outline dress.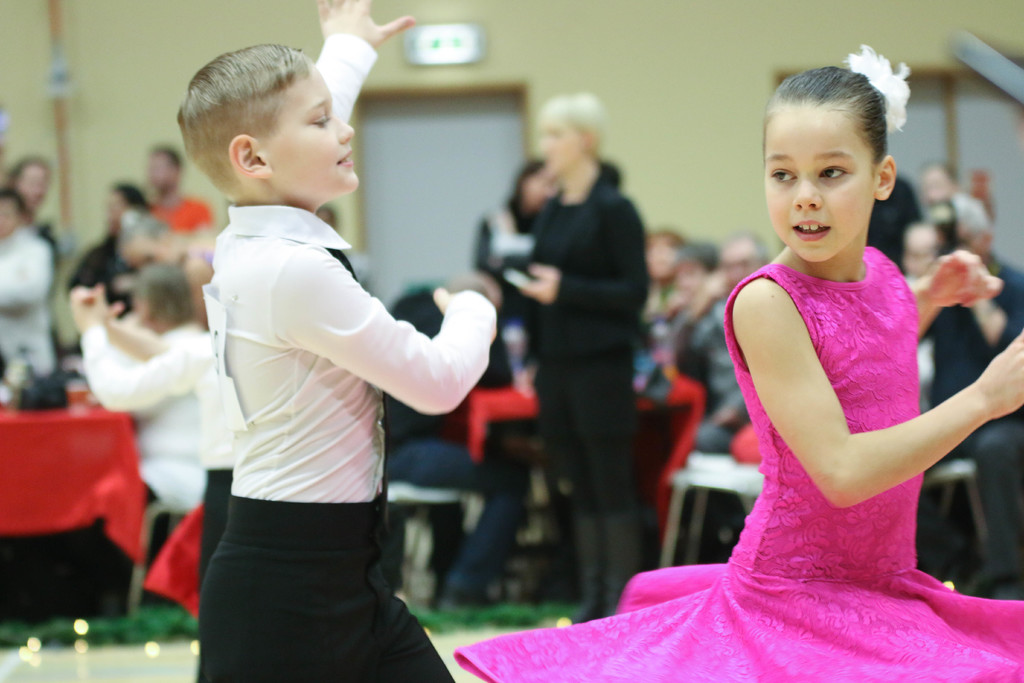
Outline: Rect(456, 245, 1023, 682).
